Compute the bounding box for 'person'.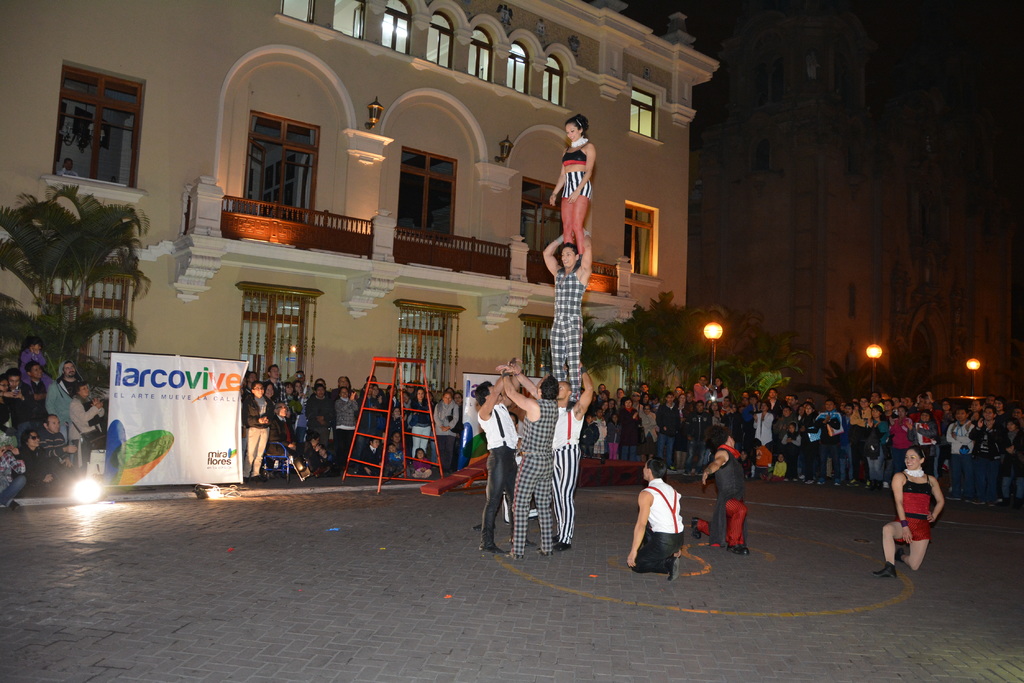
x1=624, y1=456, x2=685, y2=582.
